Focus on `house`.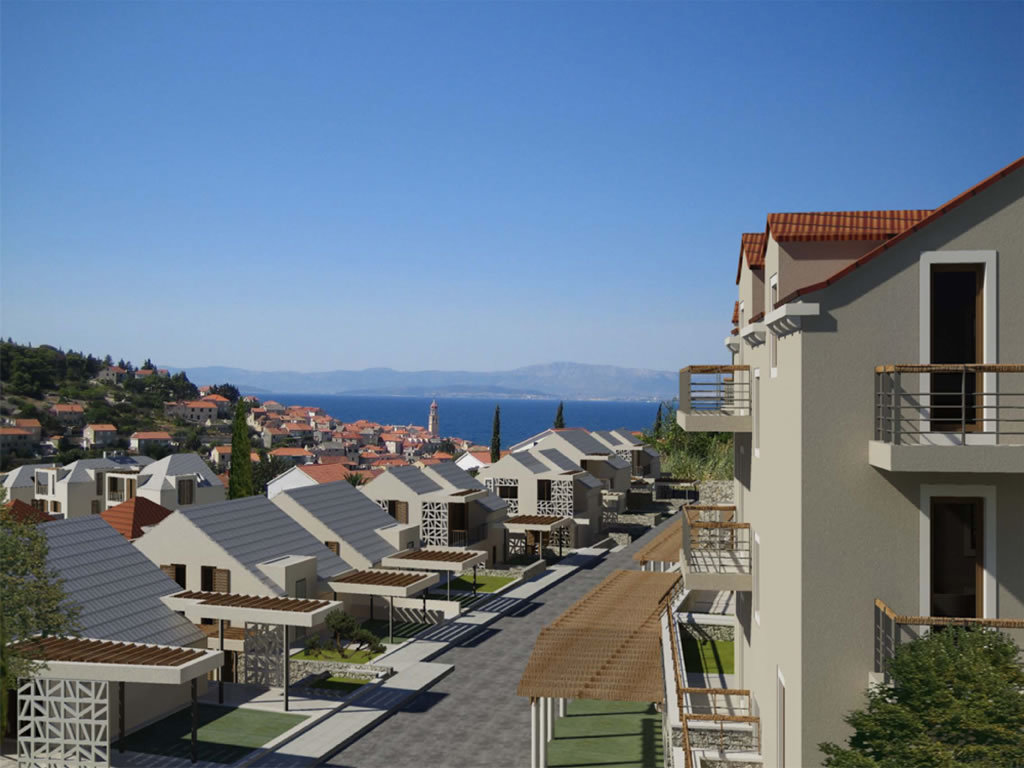
Focused at bbox(421, 451, 509, 552).
